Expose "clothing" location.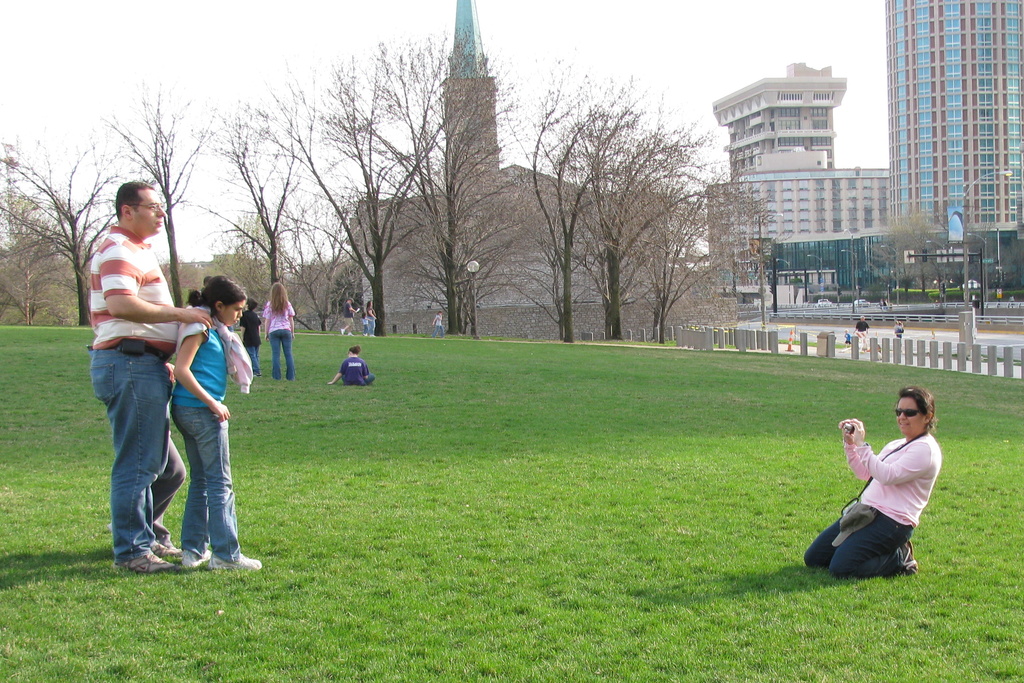
Exposed at BBox(801, 419, 947, 586).
